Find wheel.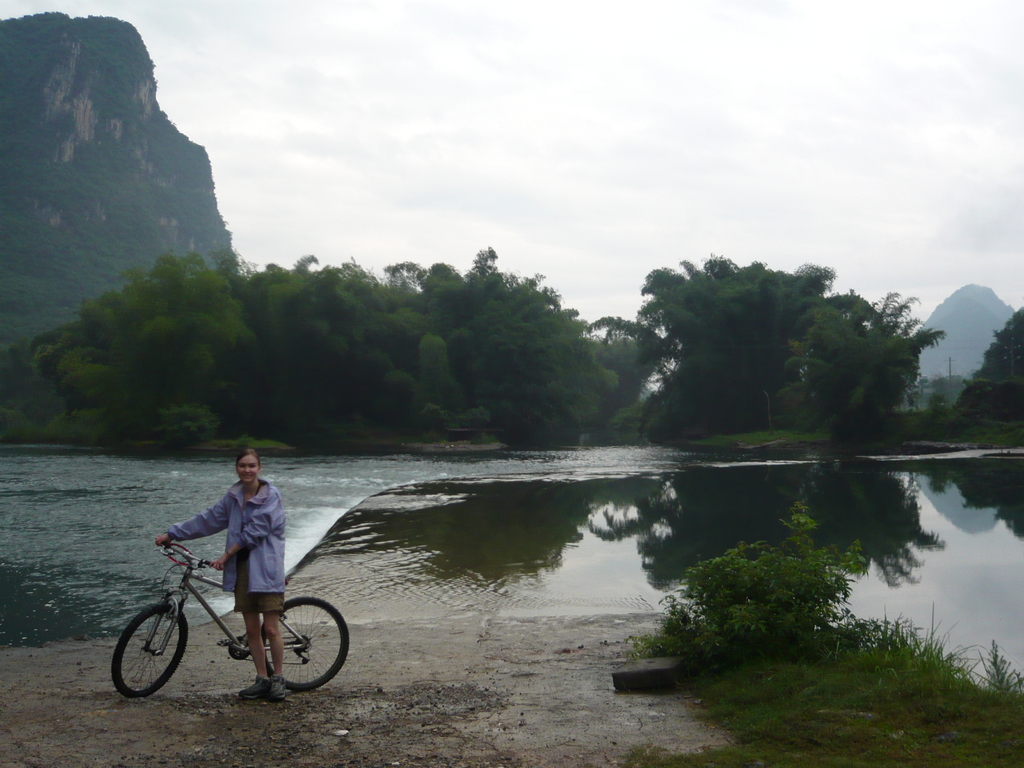
Rect(262, 595, 350, 685).
